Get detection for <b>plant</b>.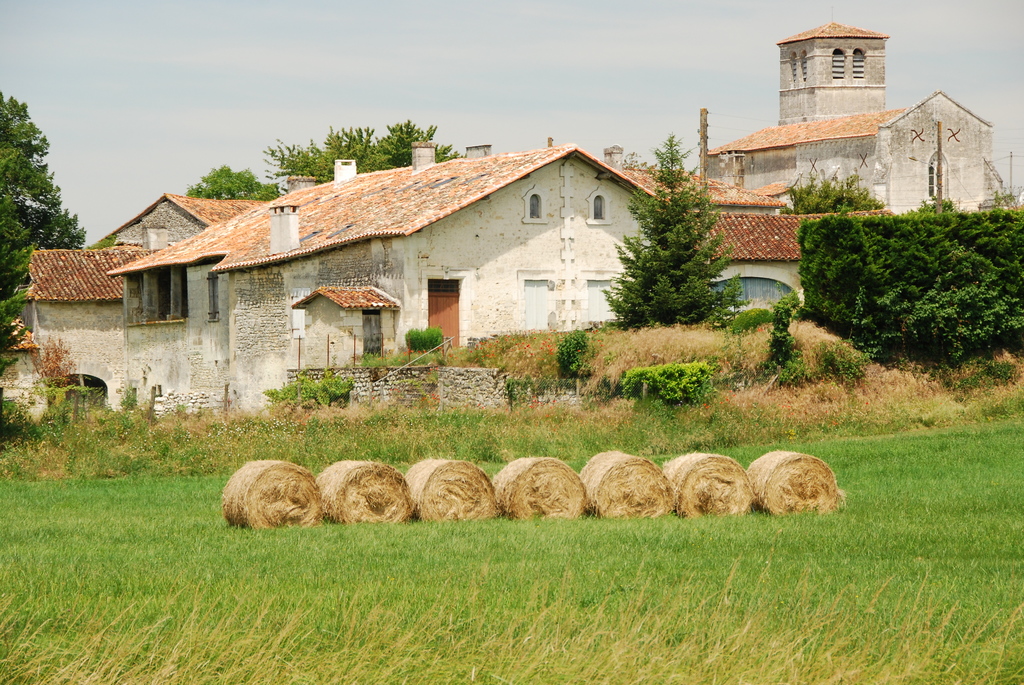
Detection: Rect(948, 356, 1020, 391).
